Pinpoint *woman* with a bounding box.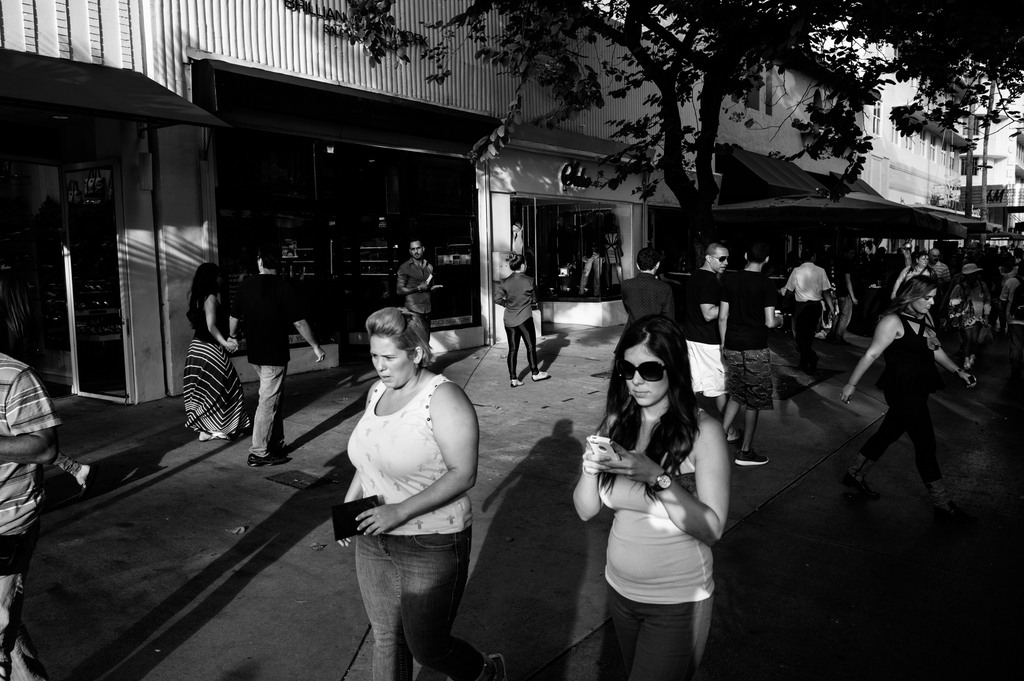
bbox=[182, 262, 239, 440].
